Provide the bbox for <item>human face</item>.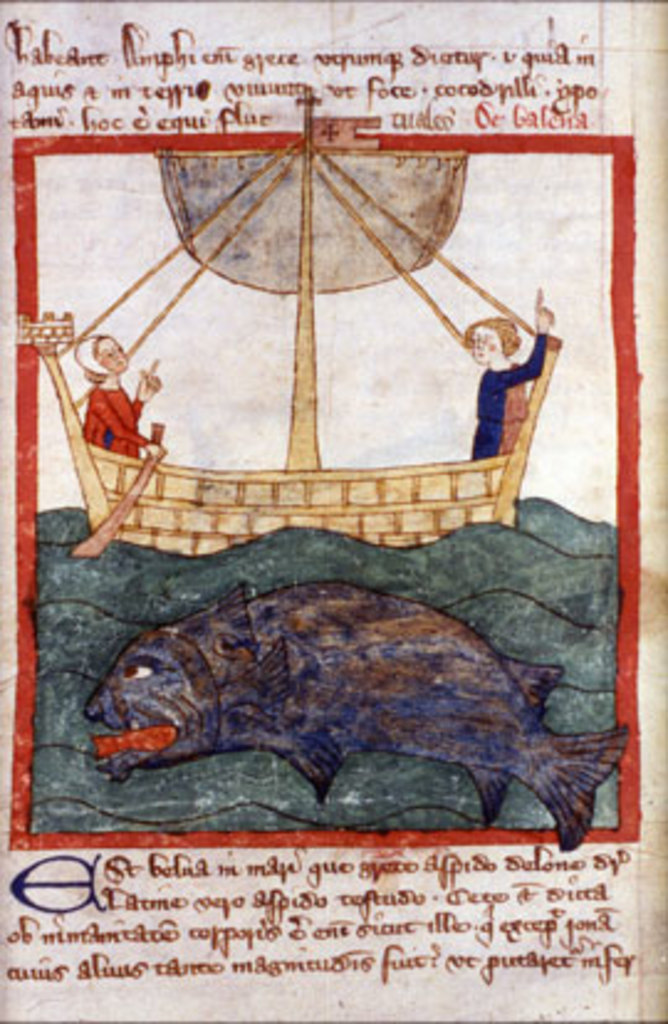
x1=94, y1=334, x2=129, y2=373.
